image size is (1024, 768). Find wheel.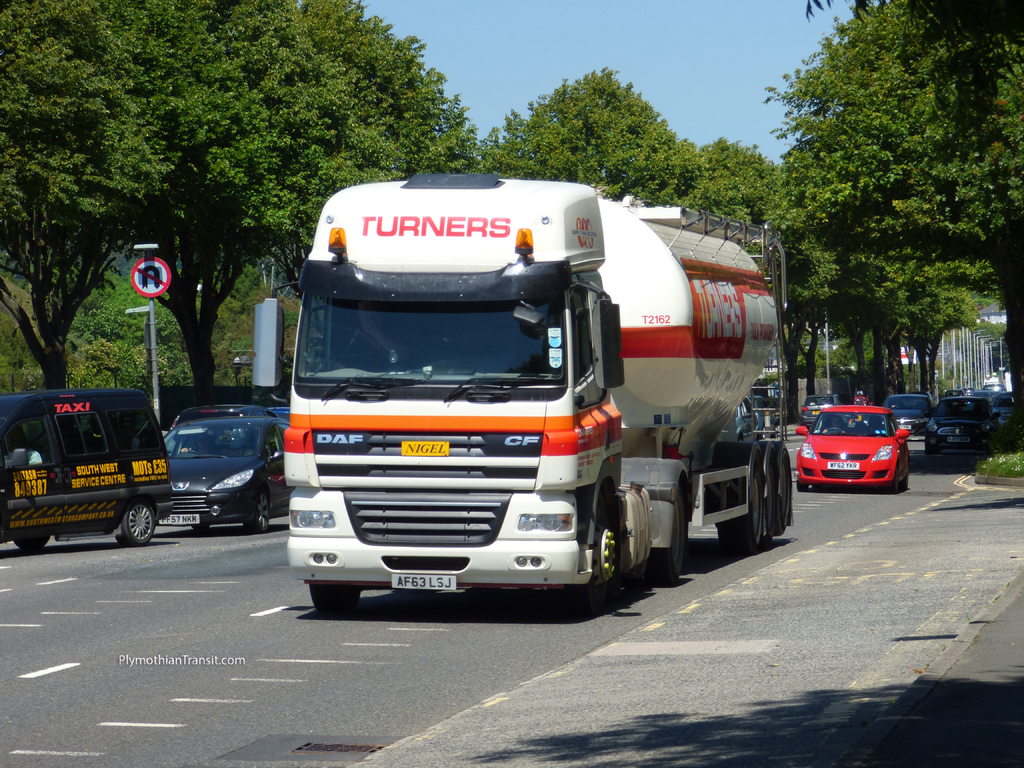
[116, 505, 158, 547].
